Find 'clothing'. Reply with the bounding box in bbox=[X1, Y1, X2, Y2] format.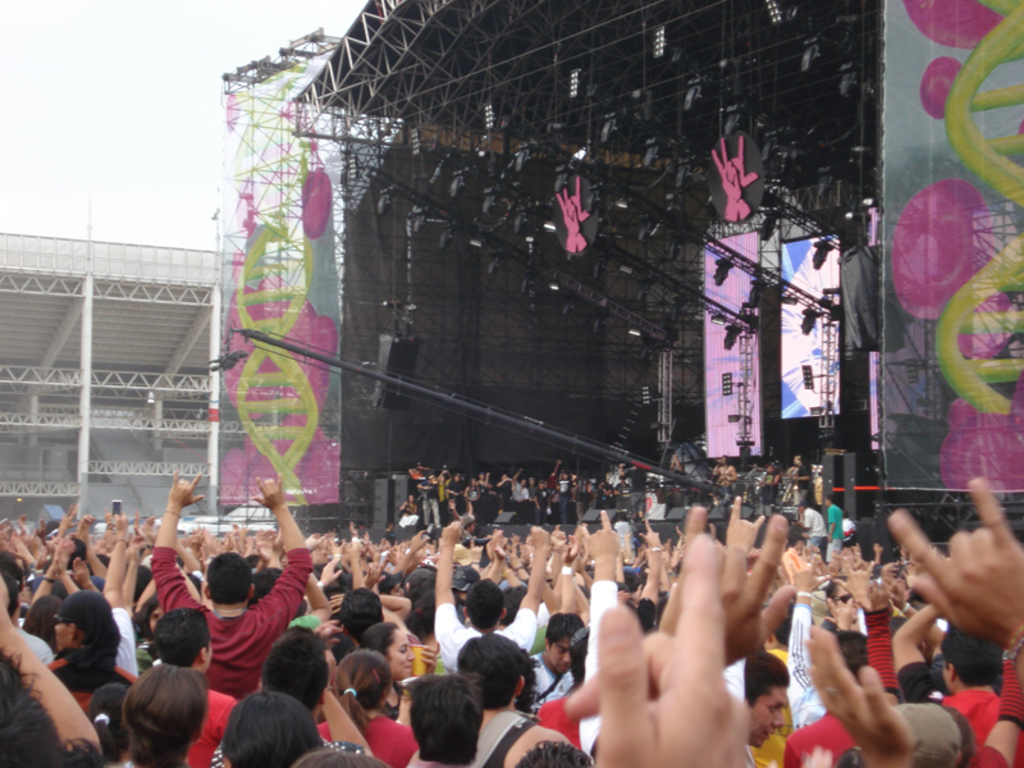
bbox=[524, 645, 577, 721].
